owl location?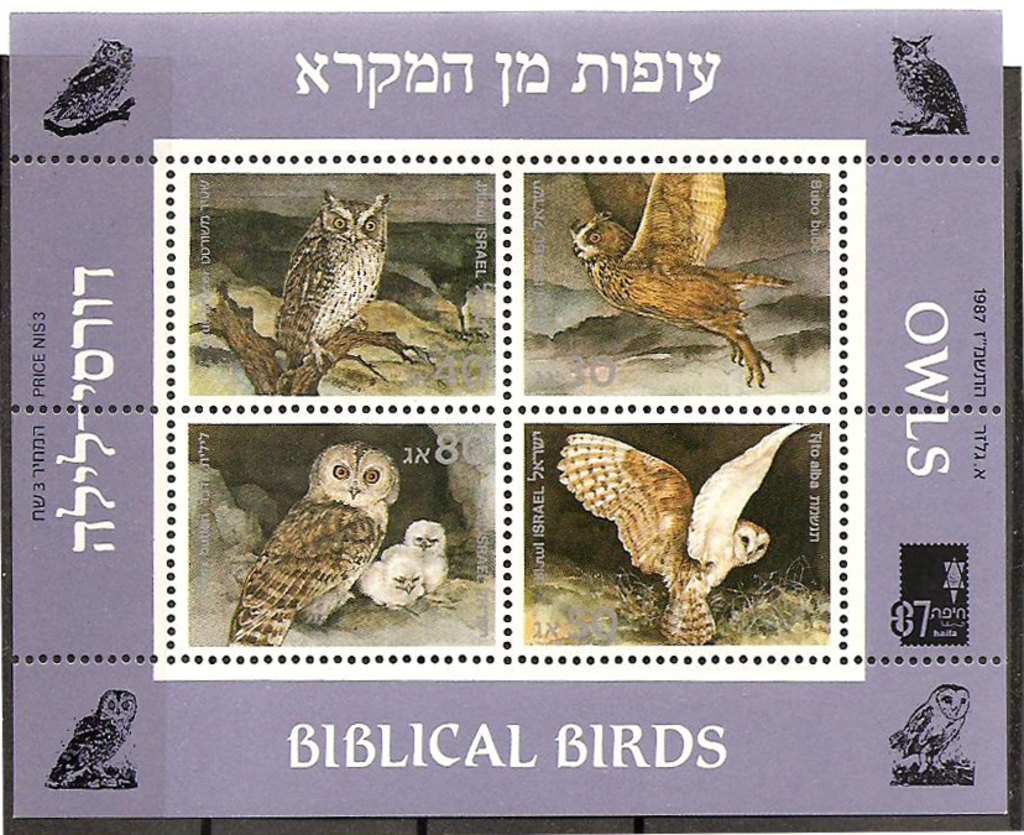
left=553, top=427, right=805, bottom=646
